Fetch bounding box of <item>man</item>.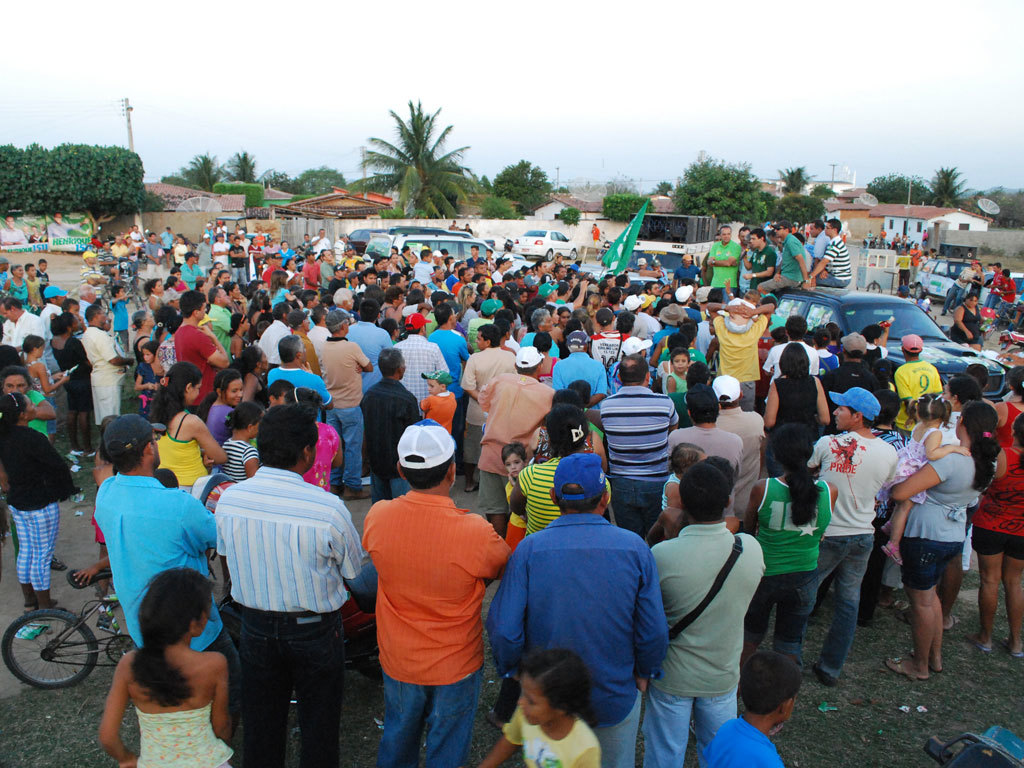
Bbox: [356,346,428,515].
